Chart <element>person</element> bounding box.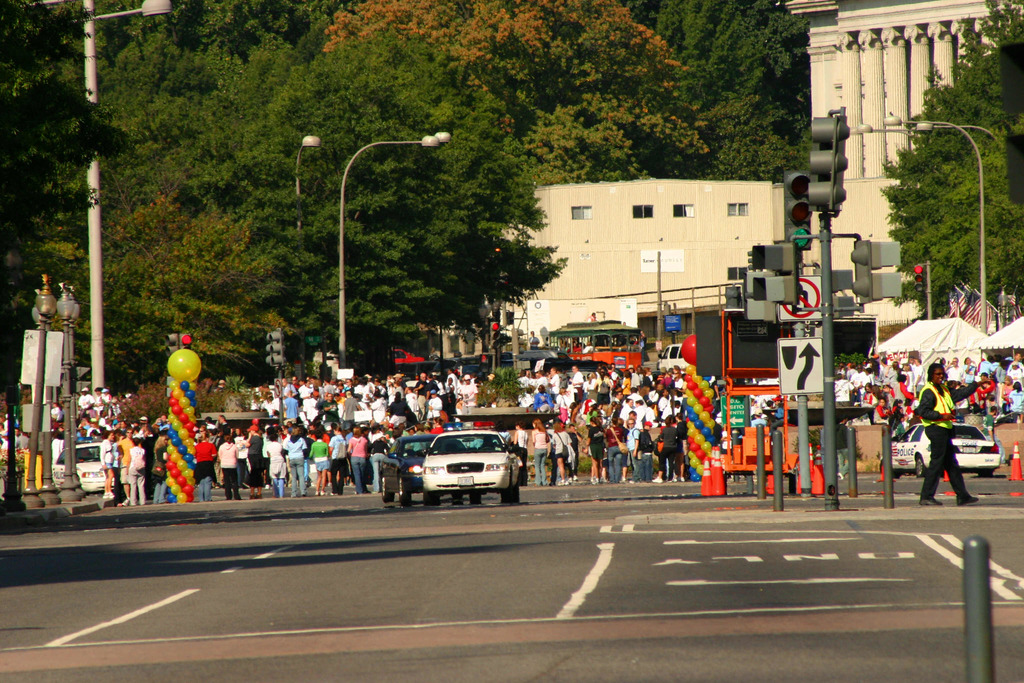
Charted: <bbox>298, 422, 316, 479</bbox>.
